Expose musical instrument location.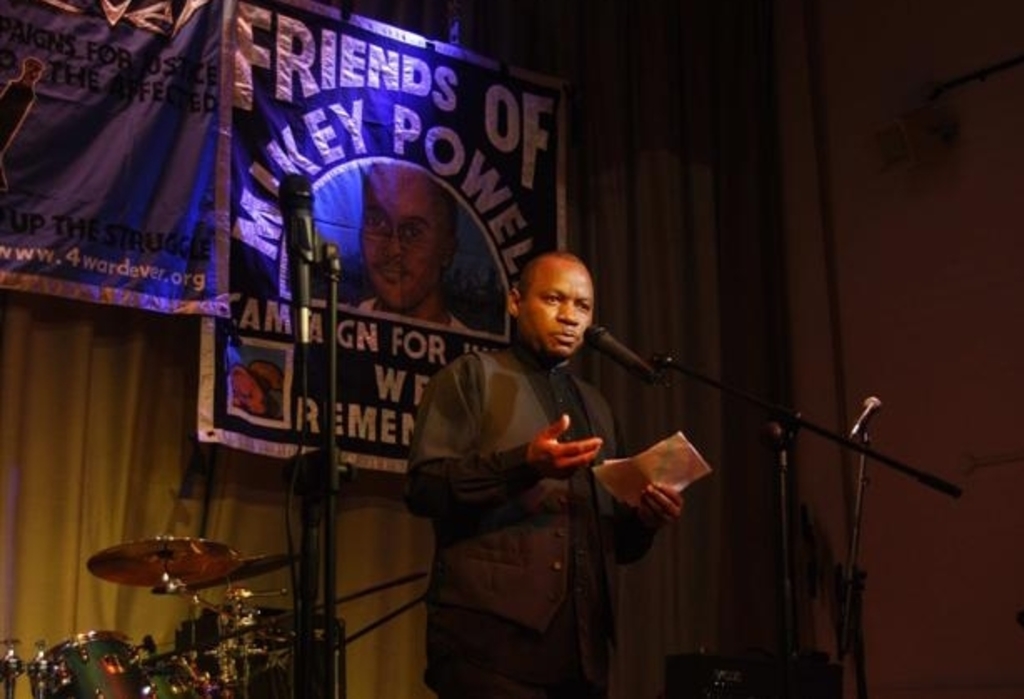
Exposed at box(30, 629, 160, 697).
